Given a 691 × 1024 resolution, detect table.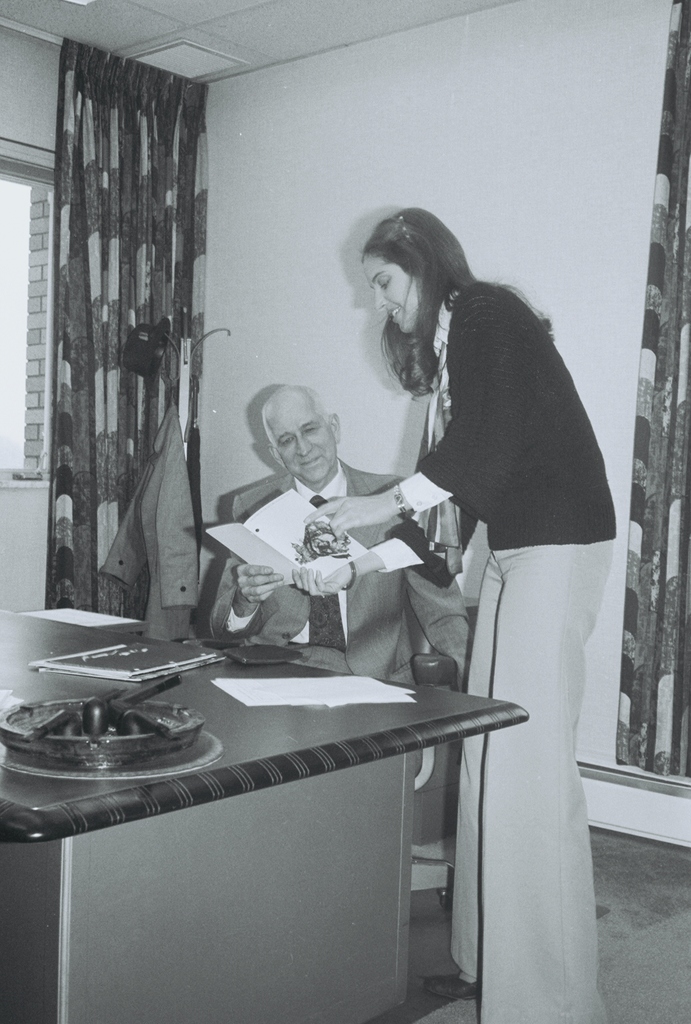
[0,603,525,1023].
